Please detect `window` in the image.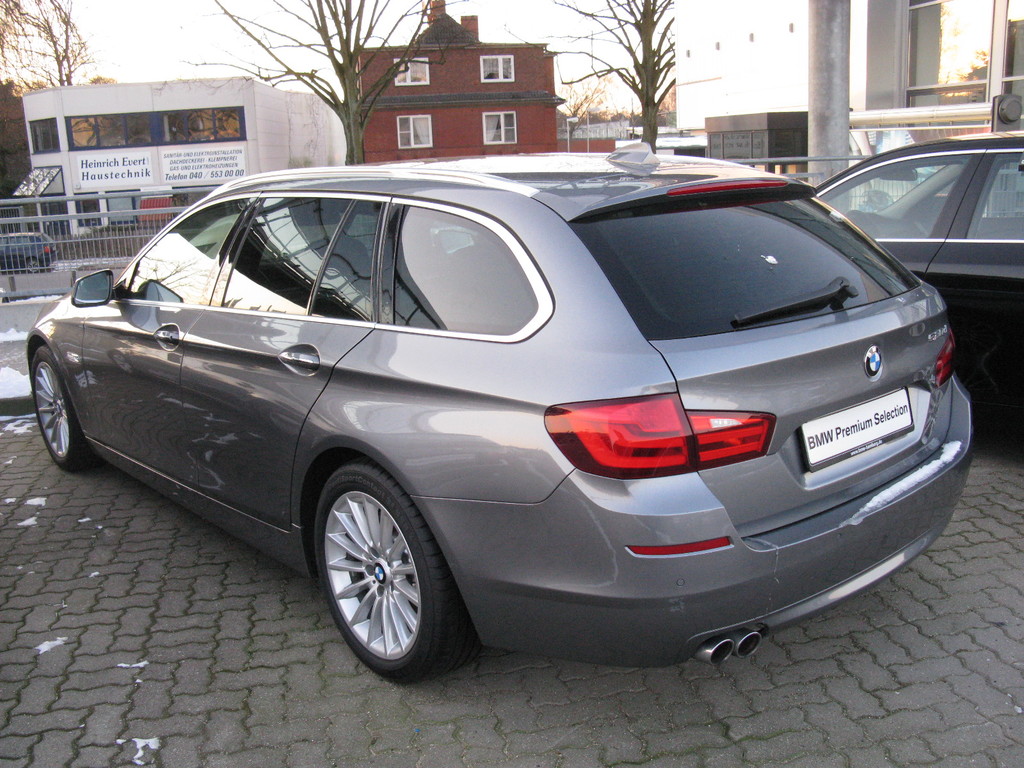
box(64, 102, 246, 153).
